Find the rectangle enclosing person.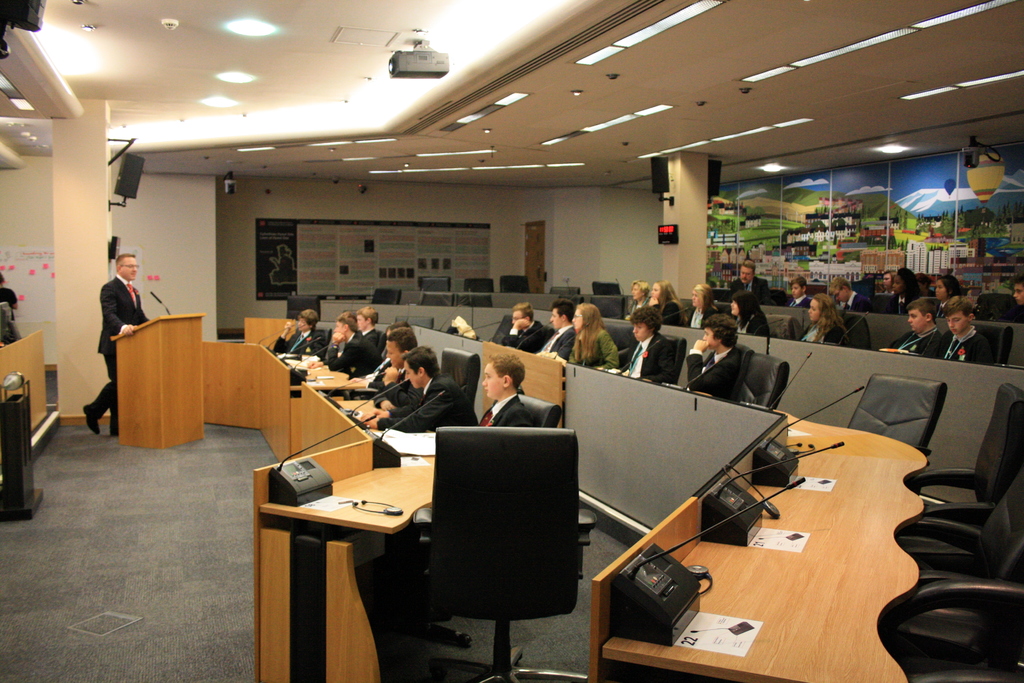
pyautogui.locateOnScreen(941, 293, 995, 363).
